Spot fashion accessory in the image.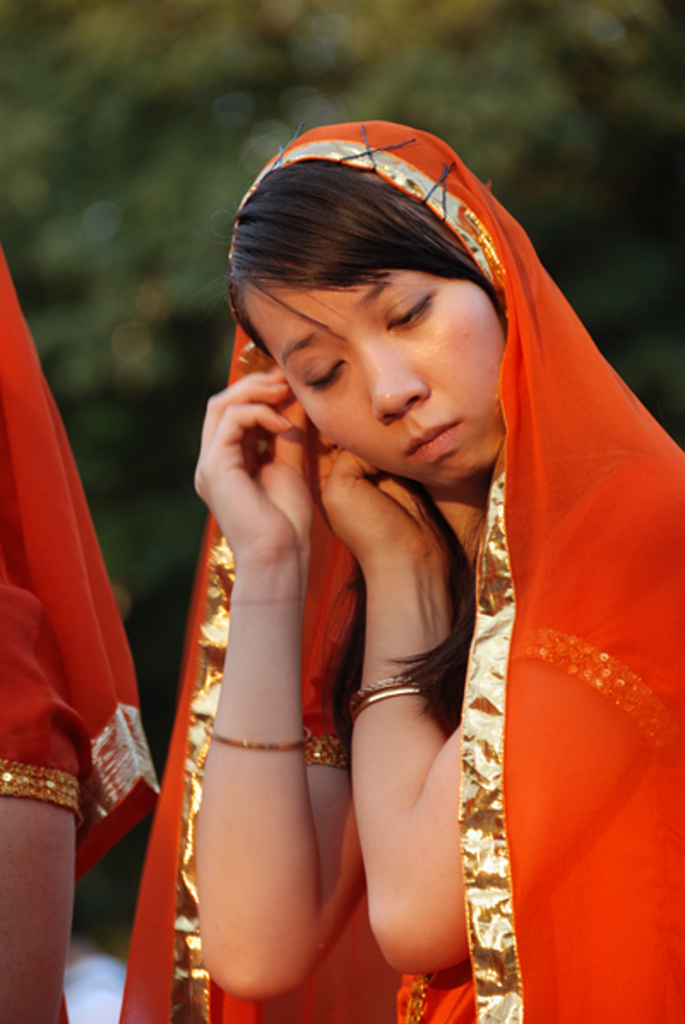
fashion accessory found at Rect(200, 719, 313, 759).
